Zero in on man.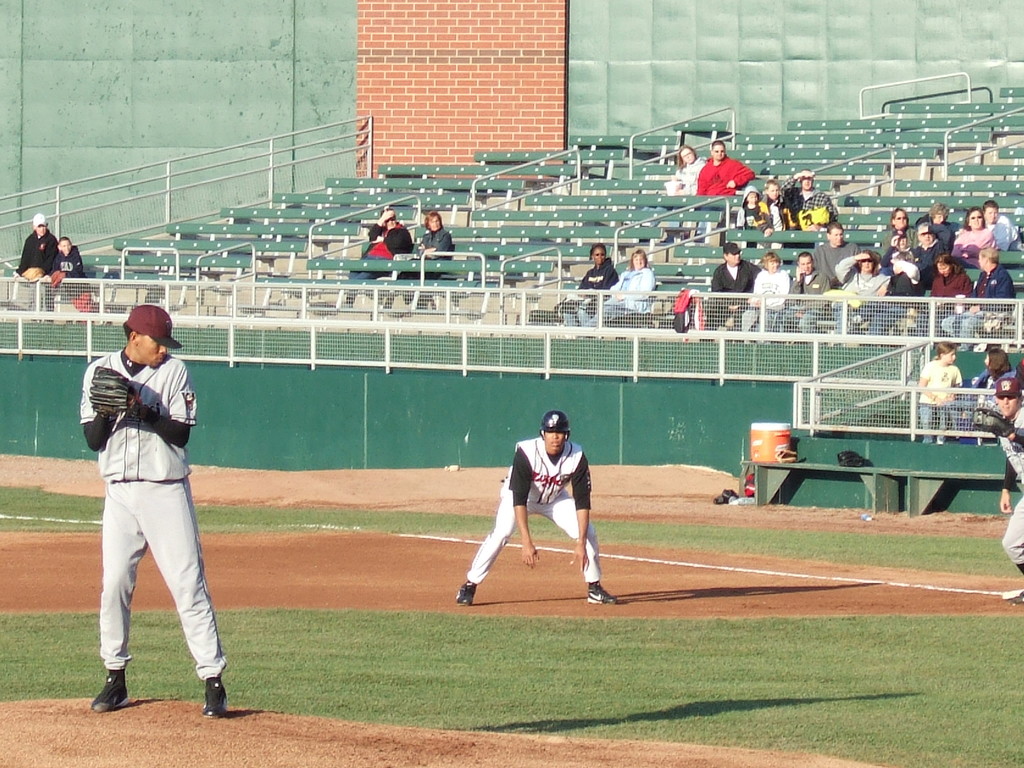
Zeroed in: select_region(701, 237, 758, 331).
